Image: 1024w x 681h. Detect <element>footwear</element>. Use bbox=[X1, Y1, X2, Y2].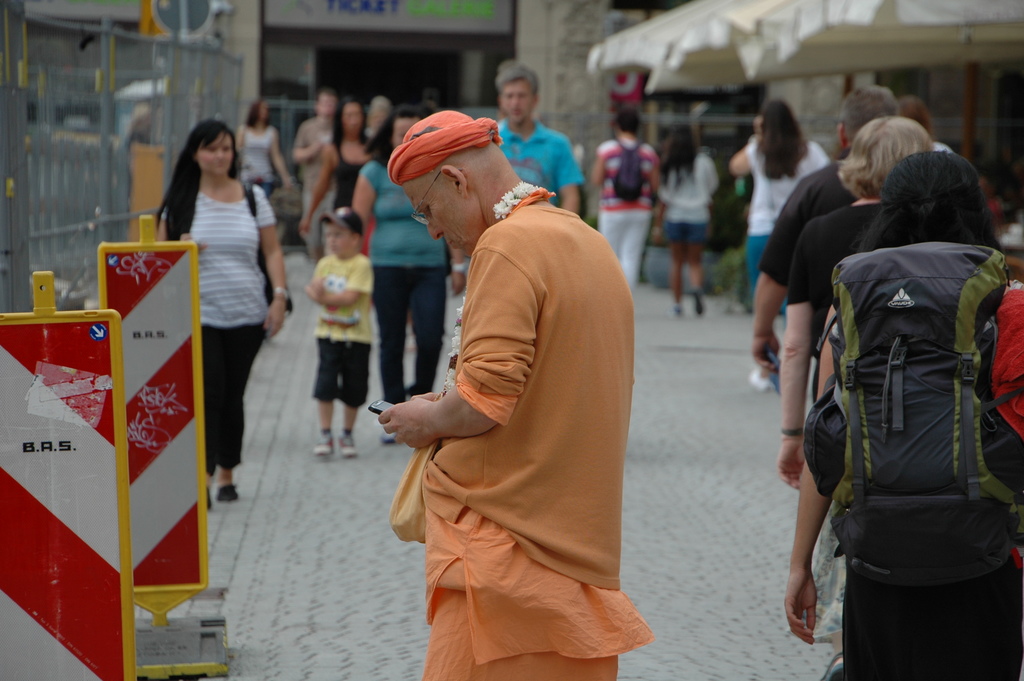
bbox=[671, 300, 684, 318].
